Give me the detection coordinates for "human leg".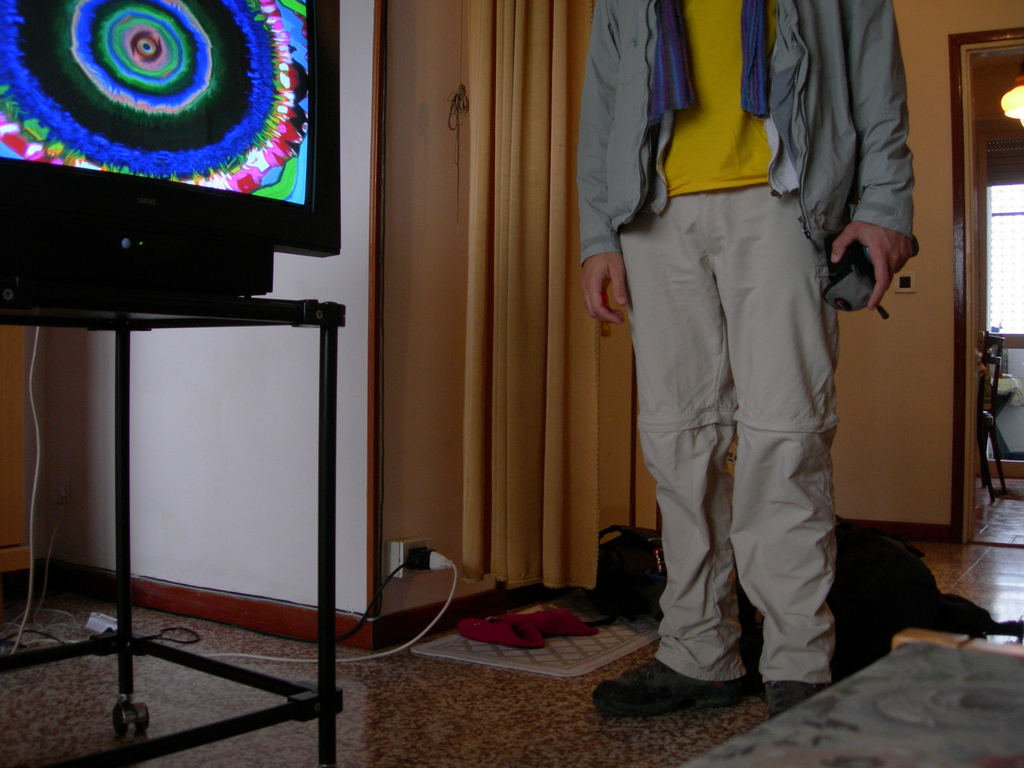
rect(726, 196, 835, 711).
